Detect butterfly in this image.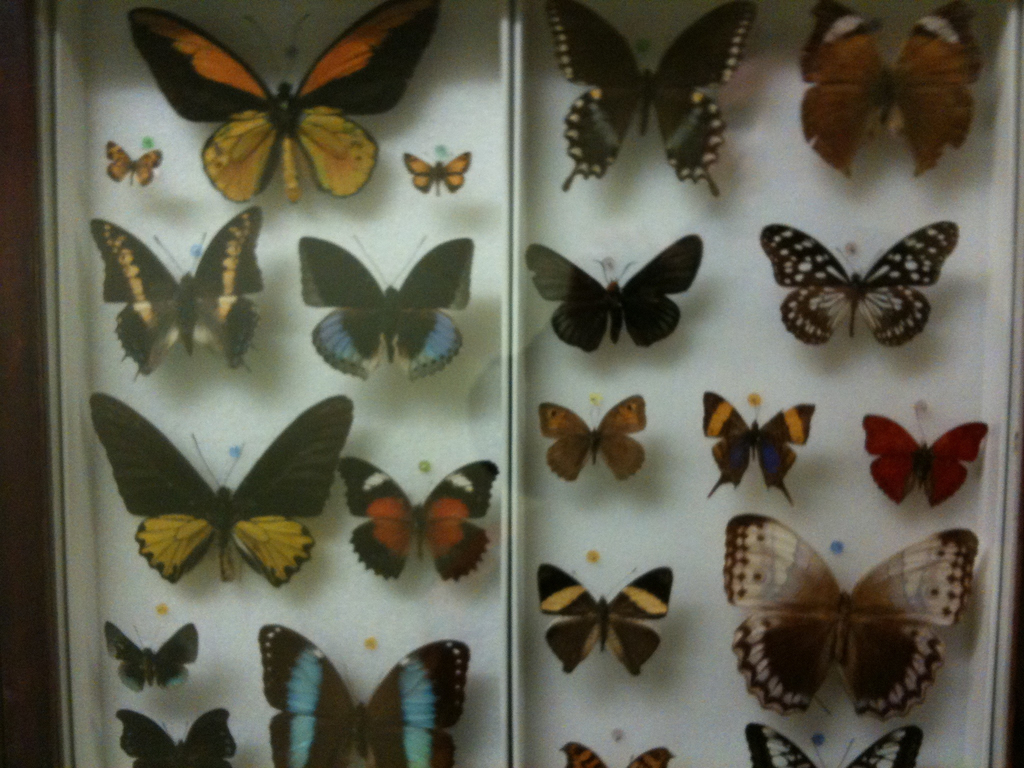
Detection: Rect(118, 707, 238, 767).
